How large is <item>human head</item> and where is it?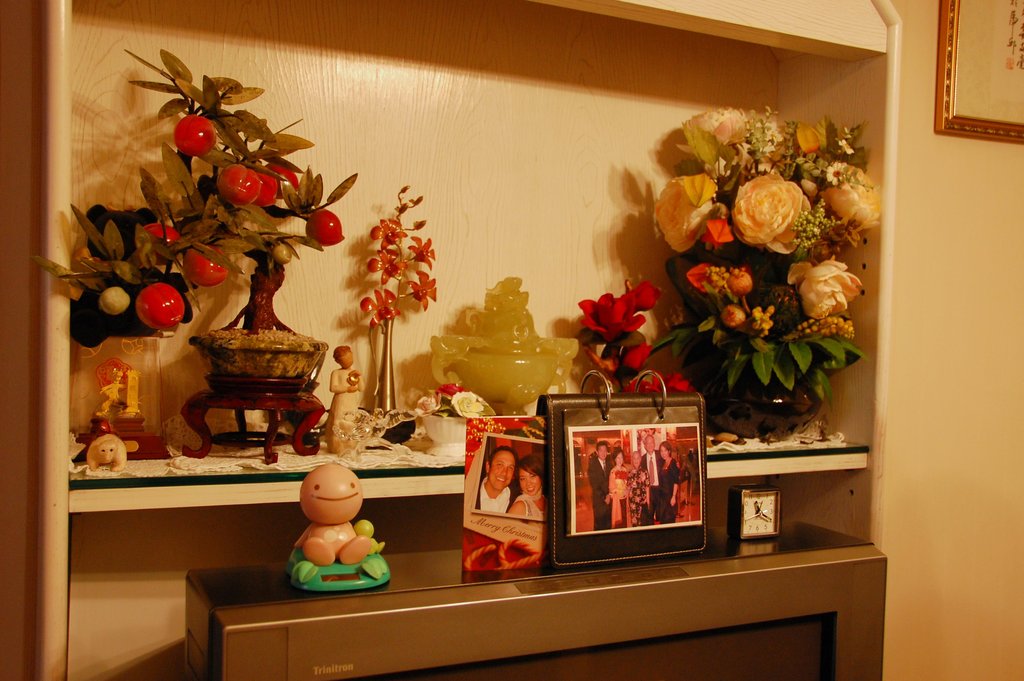
Bounding box: {"left": 485, "top": 447, "right": 518, "bottom": 488}.
